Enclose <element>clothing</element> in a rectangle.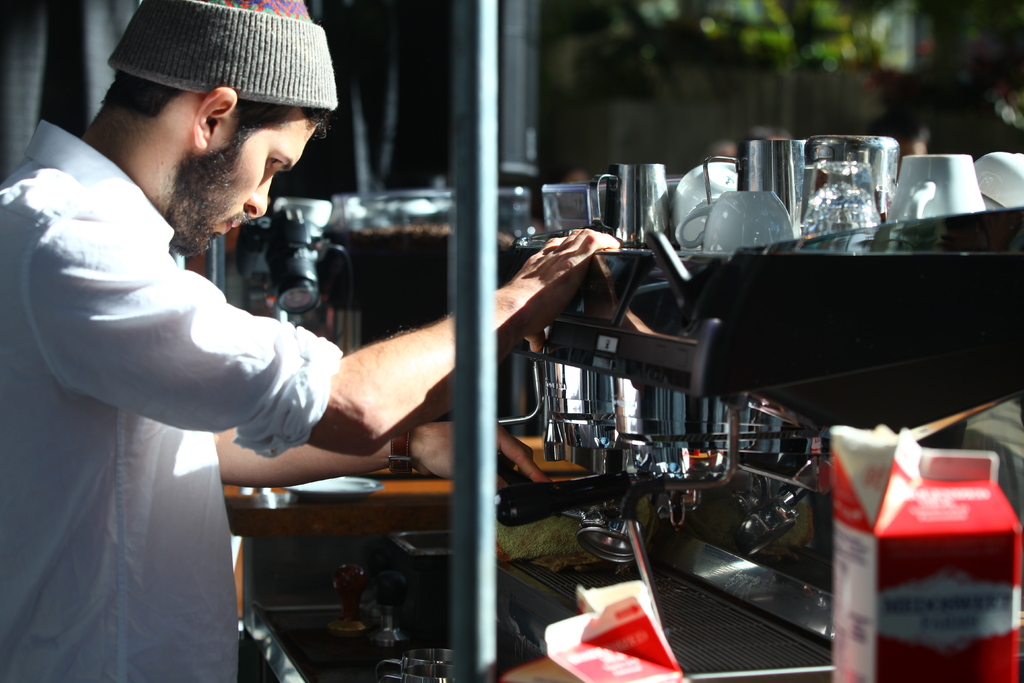
BBox(9, 93, 345, 652).
